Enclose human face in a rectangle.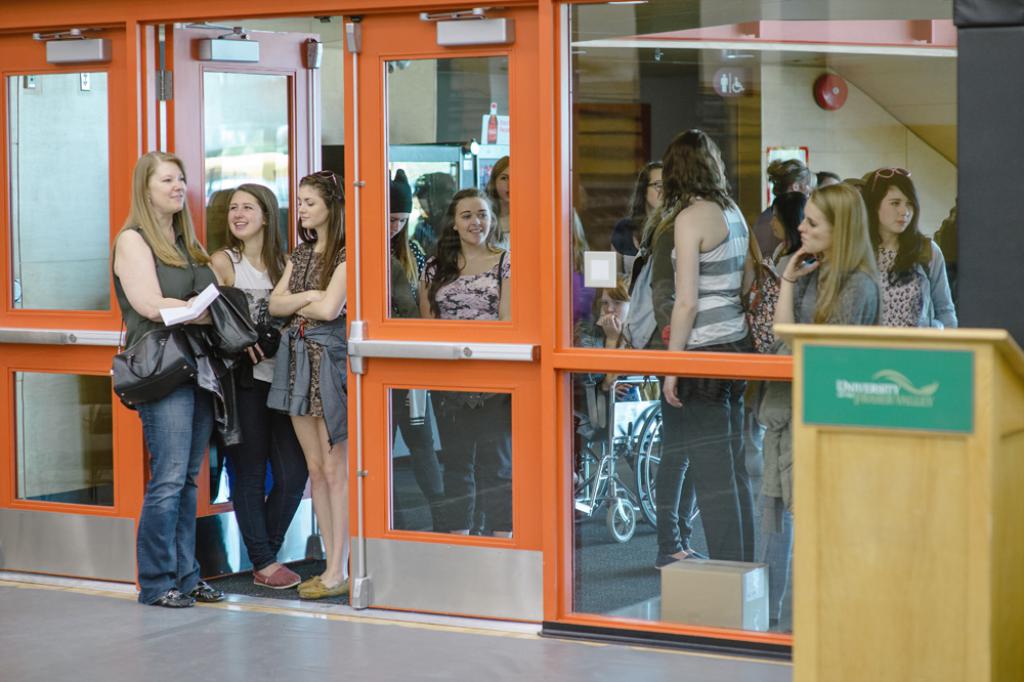
{"left": 148, "top": 162, "right": 188, "bottom": 207}.
